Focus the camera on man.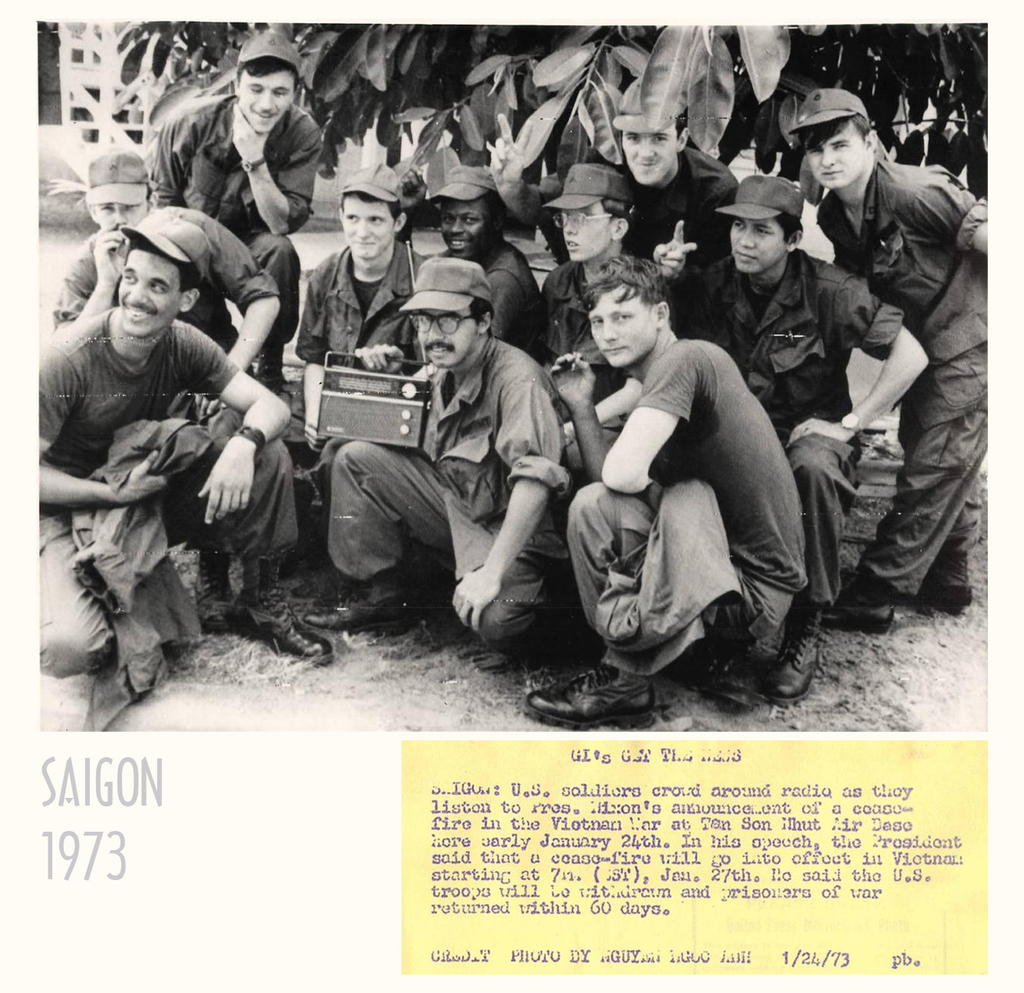
Focus region: bbox=(785, 83, 988, 643).
